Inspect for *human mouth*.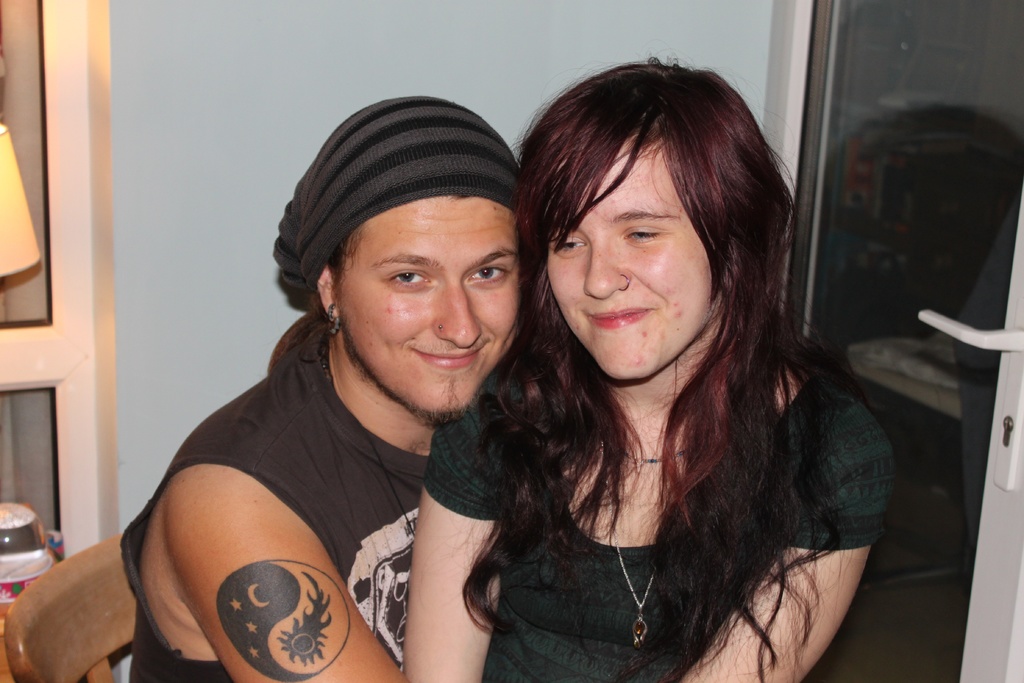
Inspection: pyautogui.locateOnScreen(593, 302, 648, 333).
